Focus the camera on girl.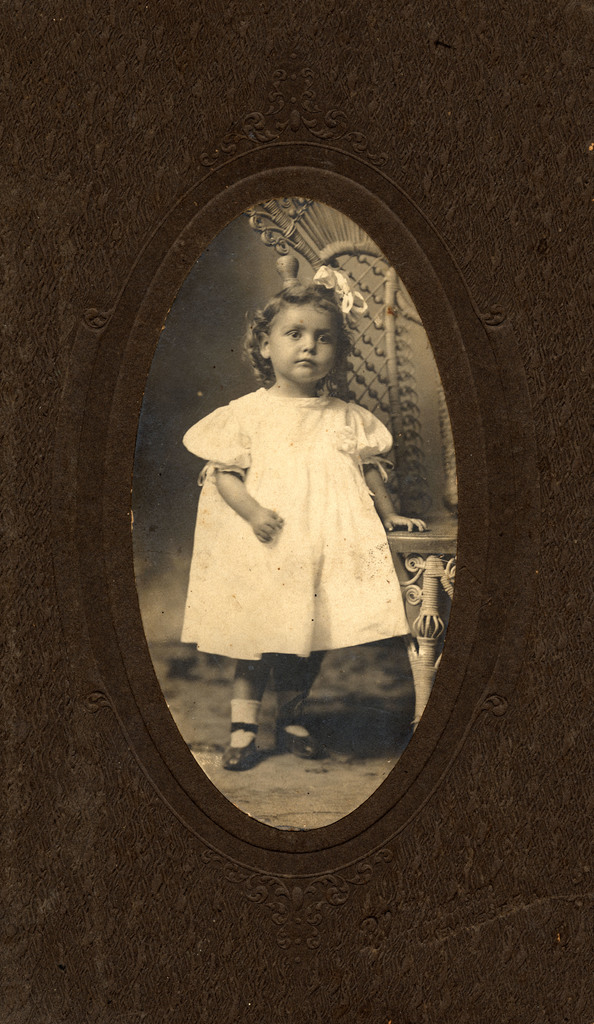
Focus region: (181,270,413,759).
